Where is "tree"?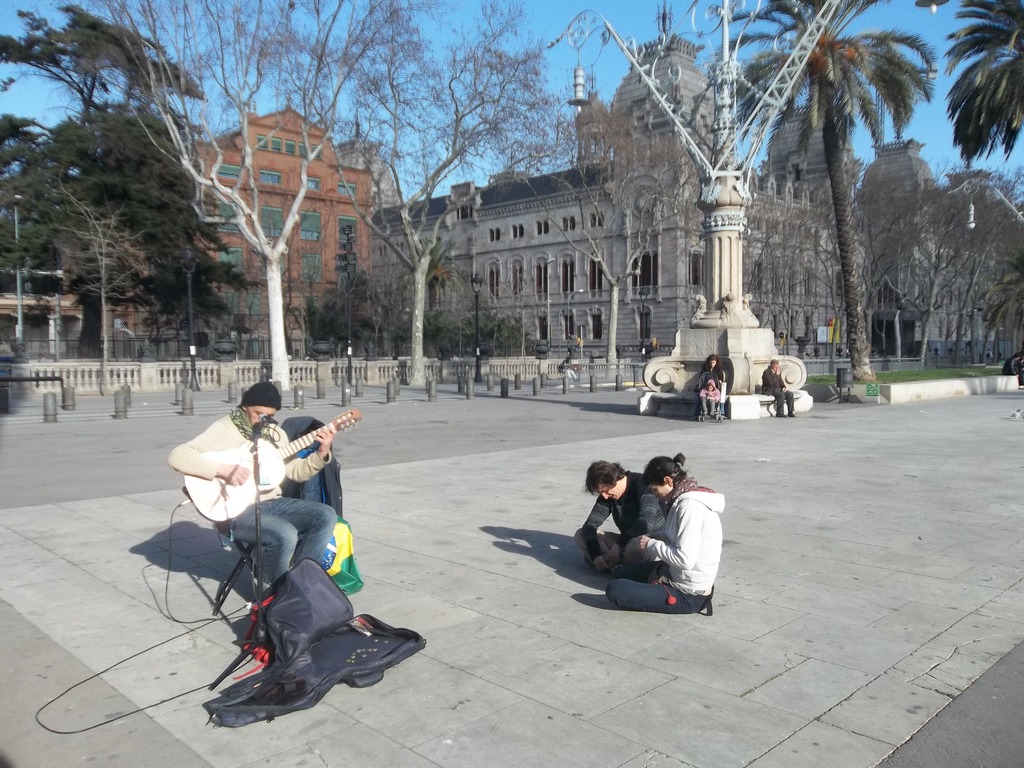
bbox=[939, 1, 1023, 168].
